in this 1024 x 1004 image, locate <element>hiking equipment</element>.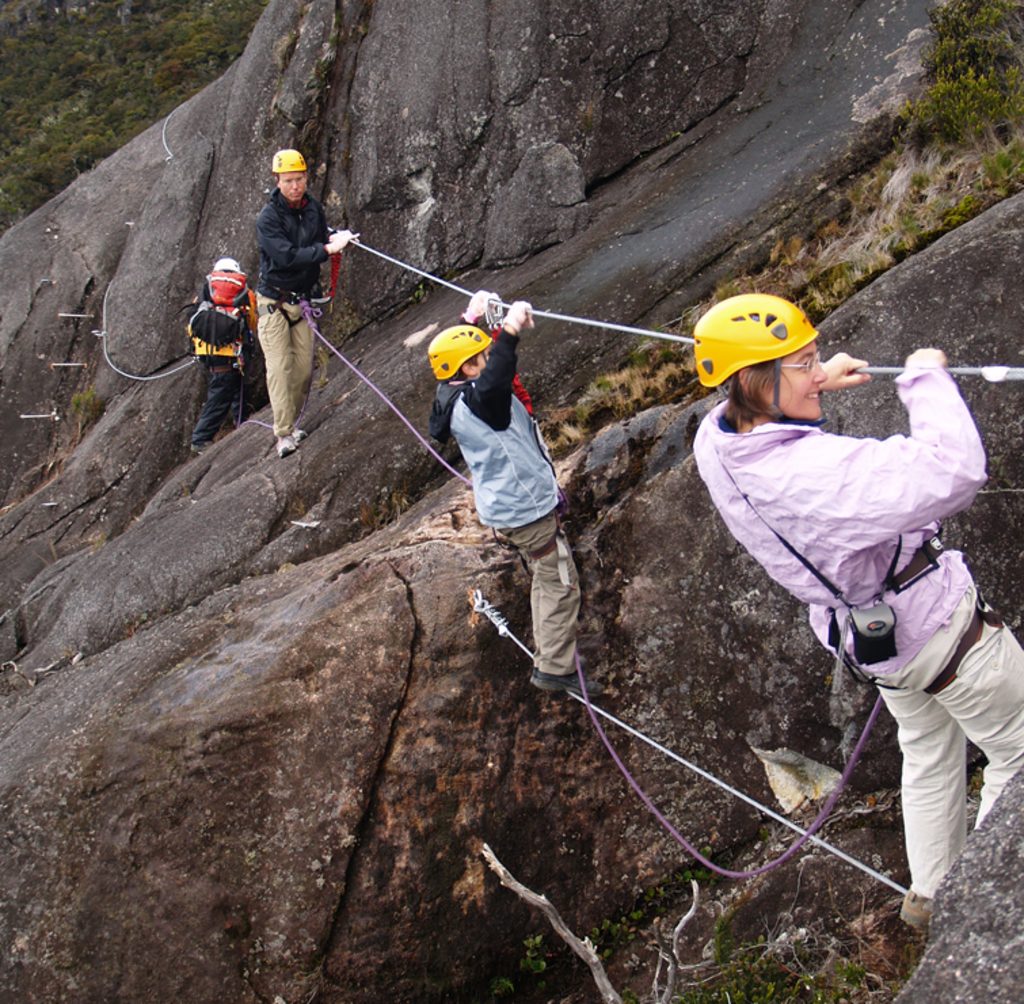
Bounding box: crop(425, 322, 481, 384).
